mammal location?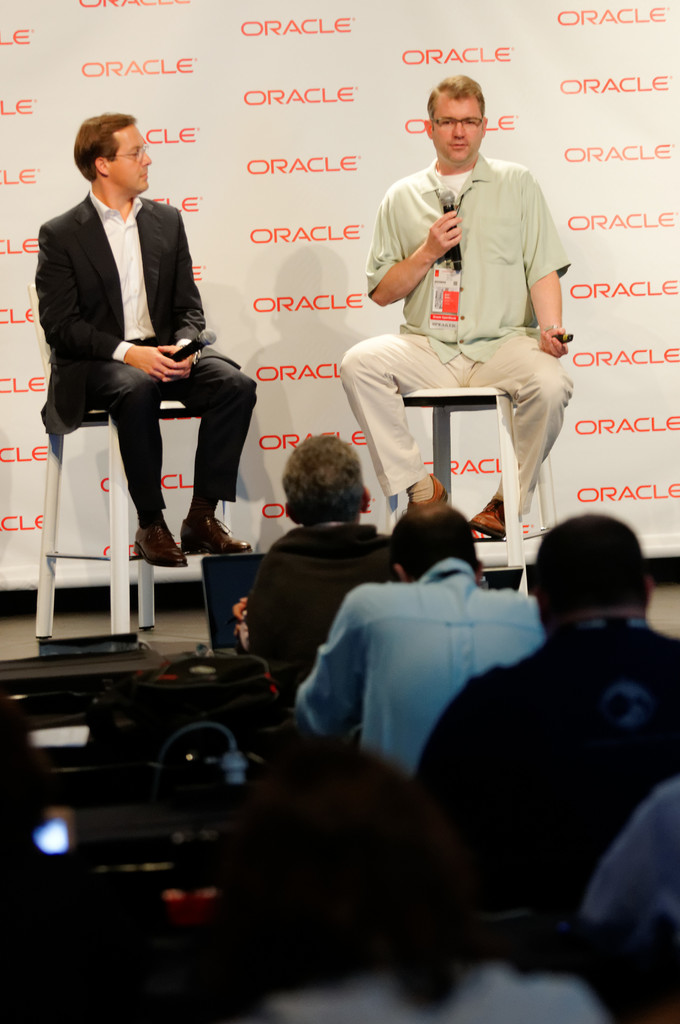
bbox(231, 424, 406, 702)
